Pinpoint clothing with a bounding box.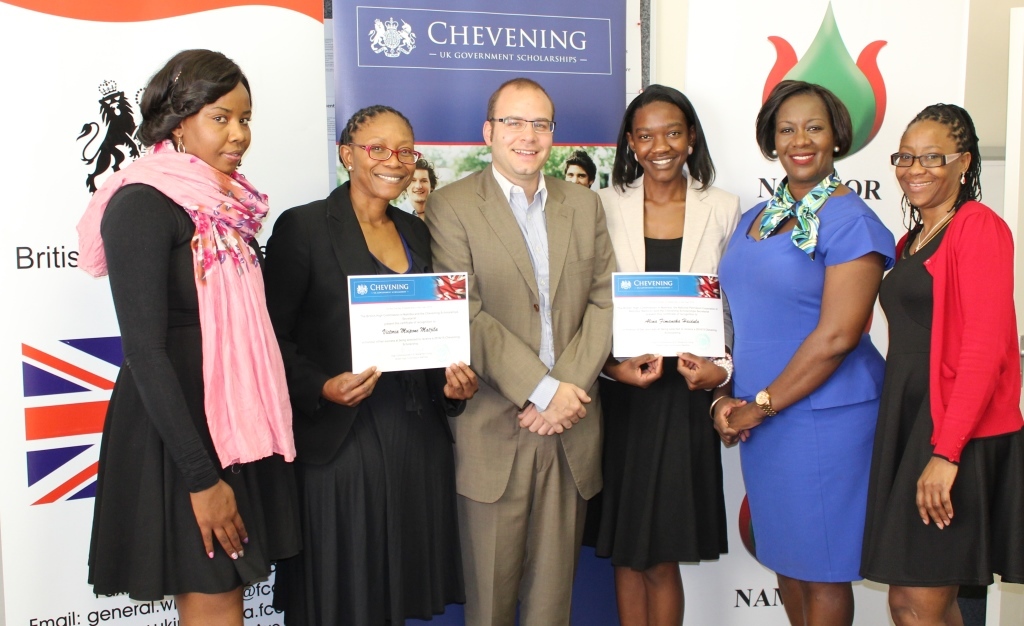
855 193 1023 592.
